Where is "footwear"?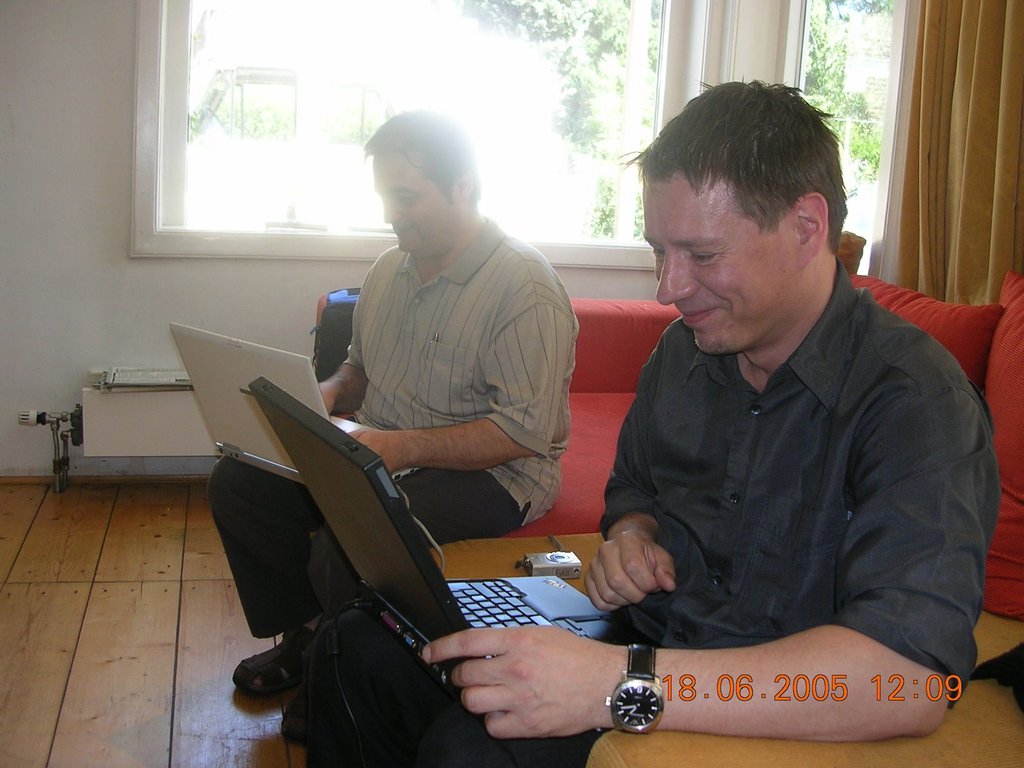
(x1=280, y1=692, x2=308, y2=746).
